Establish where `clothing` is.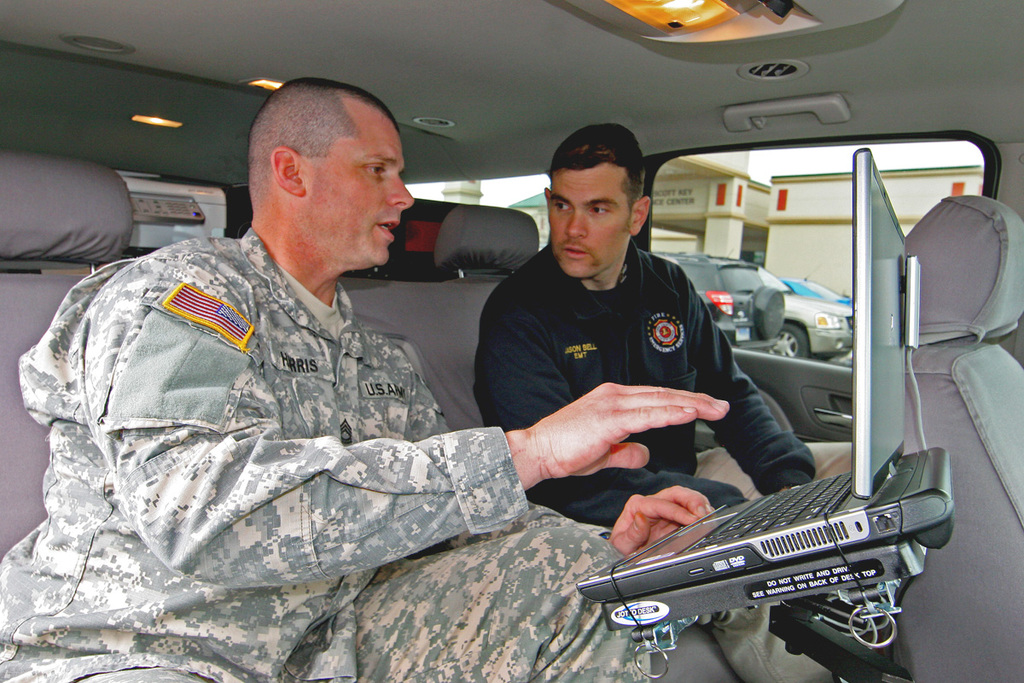
Established at BBox(94, 170, 770, 661).
